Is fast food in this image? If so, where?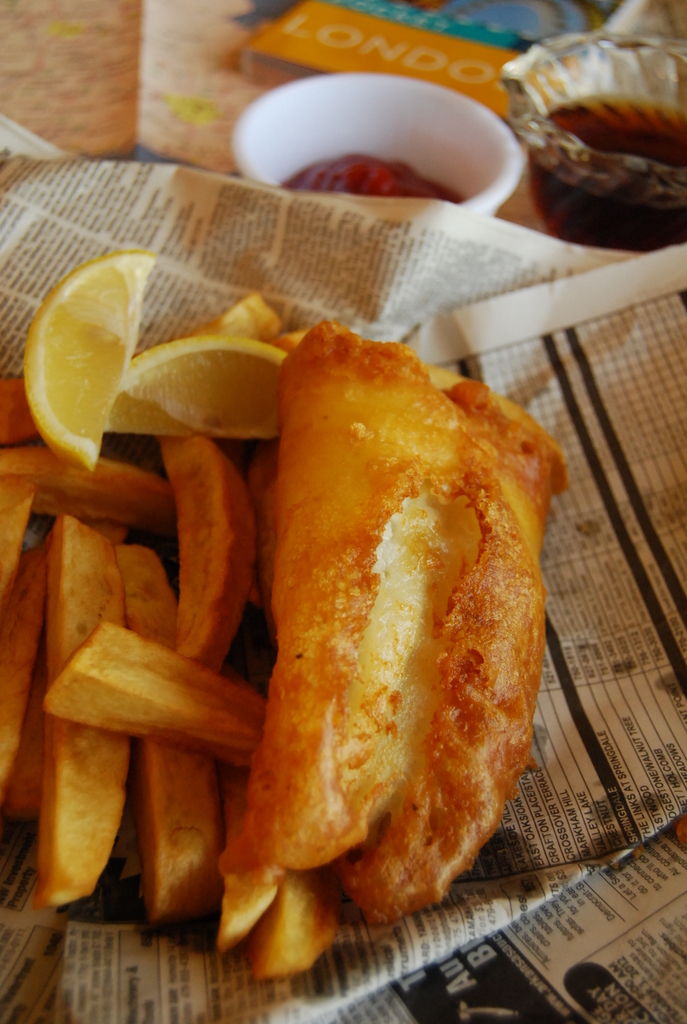
Yes, at locate(0, 549, 45, 810).
